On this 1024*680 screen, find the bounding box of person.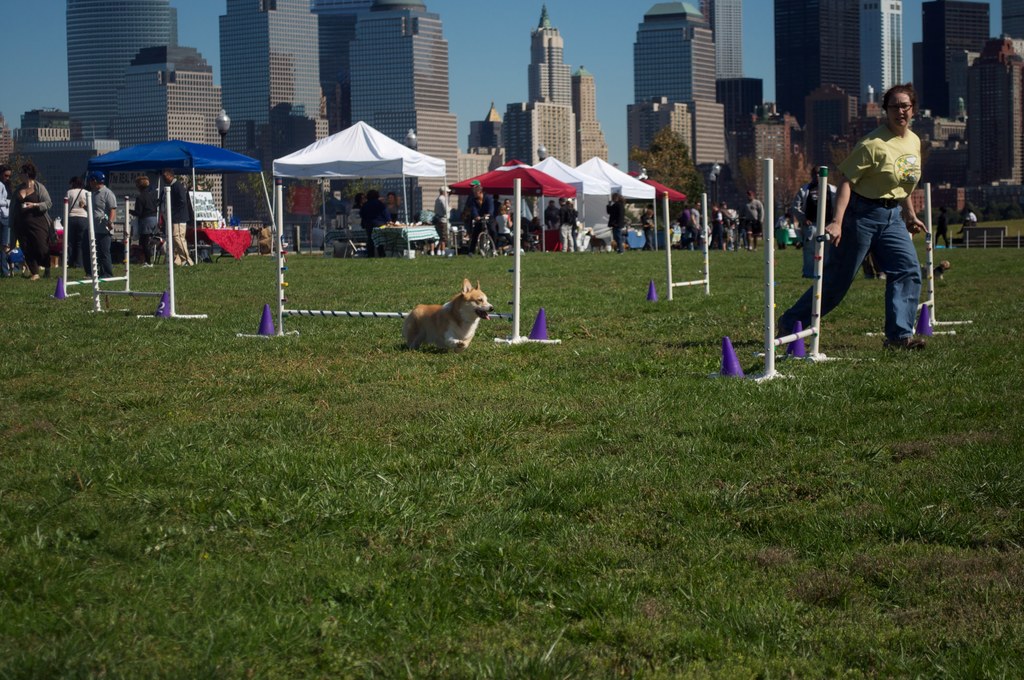
Bounding box: rect(433, 186, 451, 260).
